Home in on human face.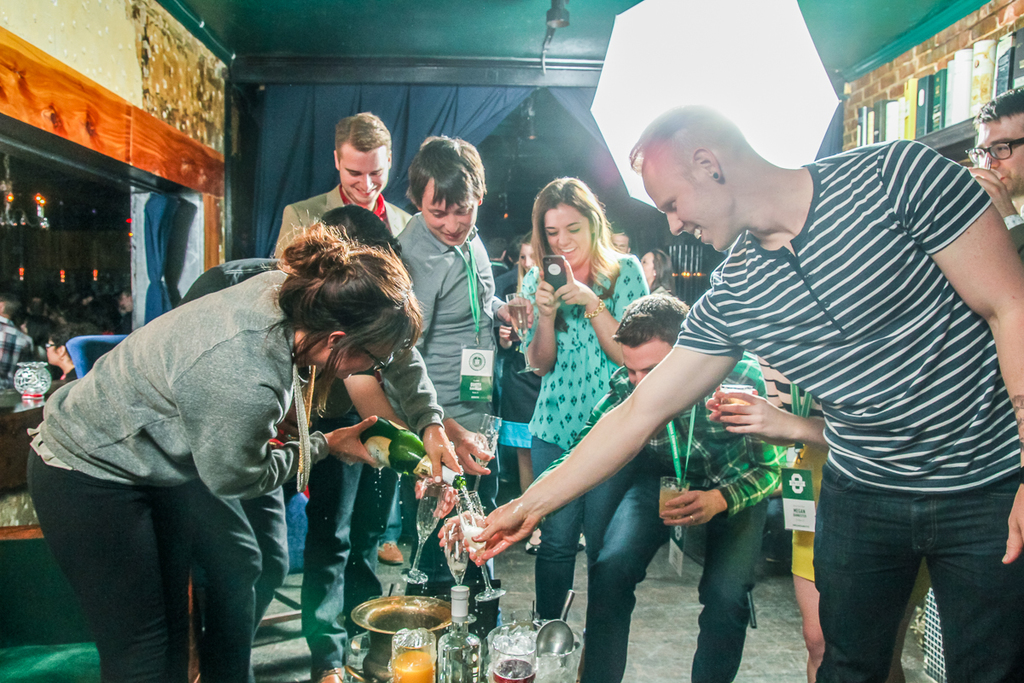
Homed in at (541, 207, 590, 267).
